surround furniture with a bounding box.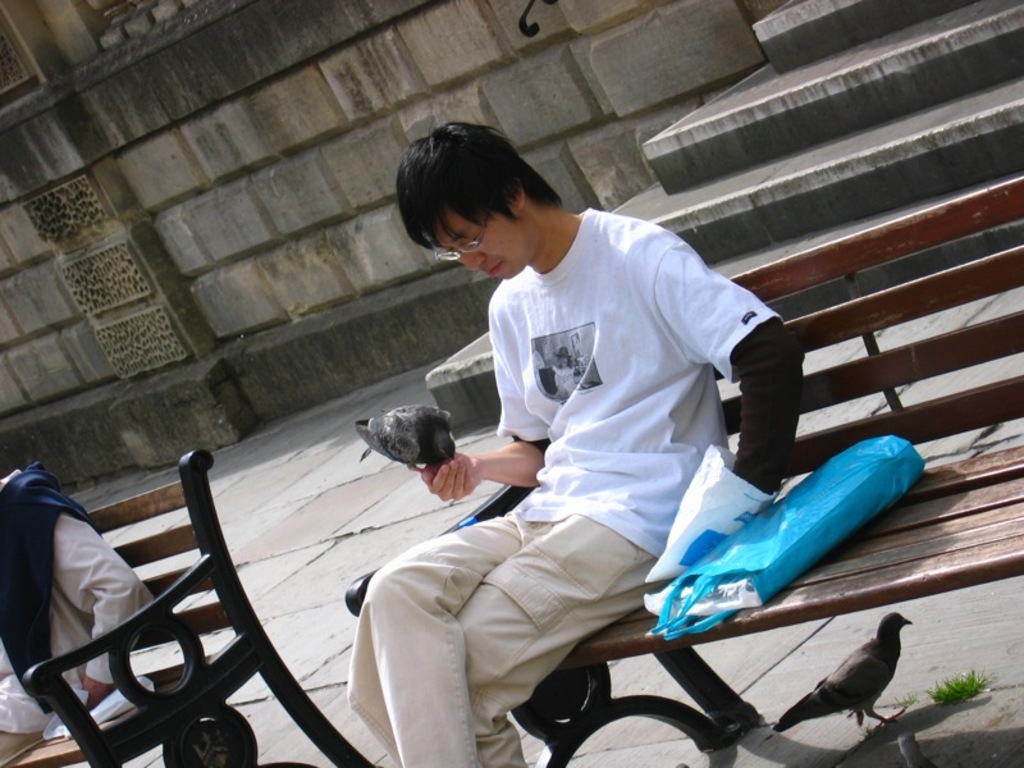
x1=343 y1=174 x2=1023 y2=767.
